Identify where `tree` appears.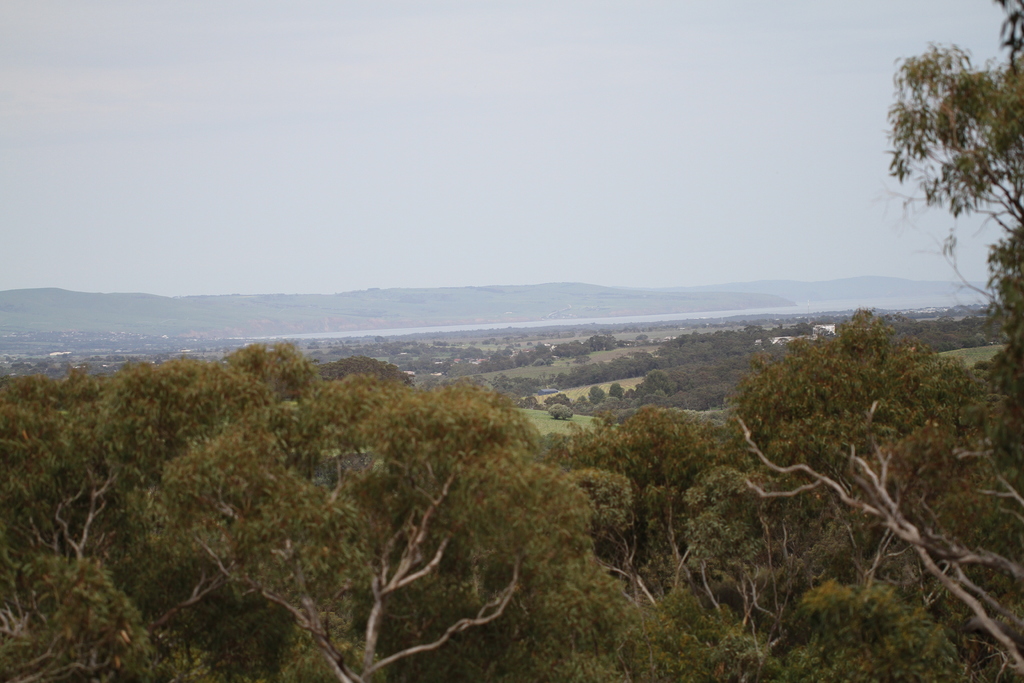
Appears at region(636, 334, 652, 347).
